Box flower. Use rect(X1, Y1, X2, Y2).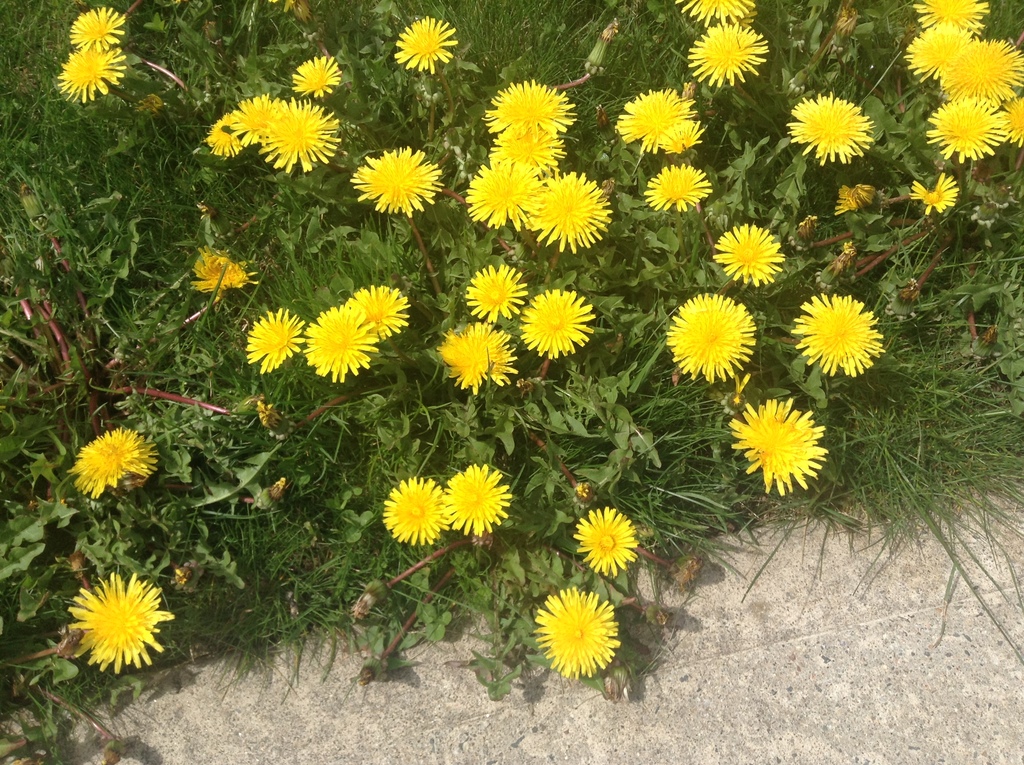
rect(911, 172, 953, 213).
